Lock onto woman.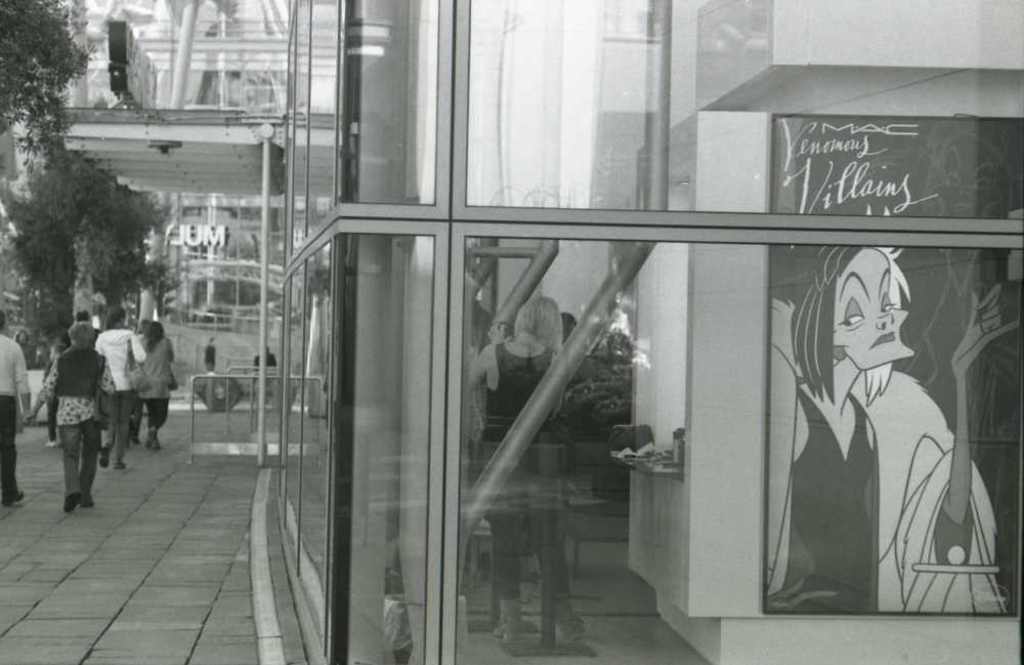
Locked: <bbox>15, 332, 33, 414</bbox>.
